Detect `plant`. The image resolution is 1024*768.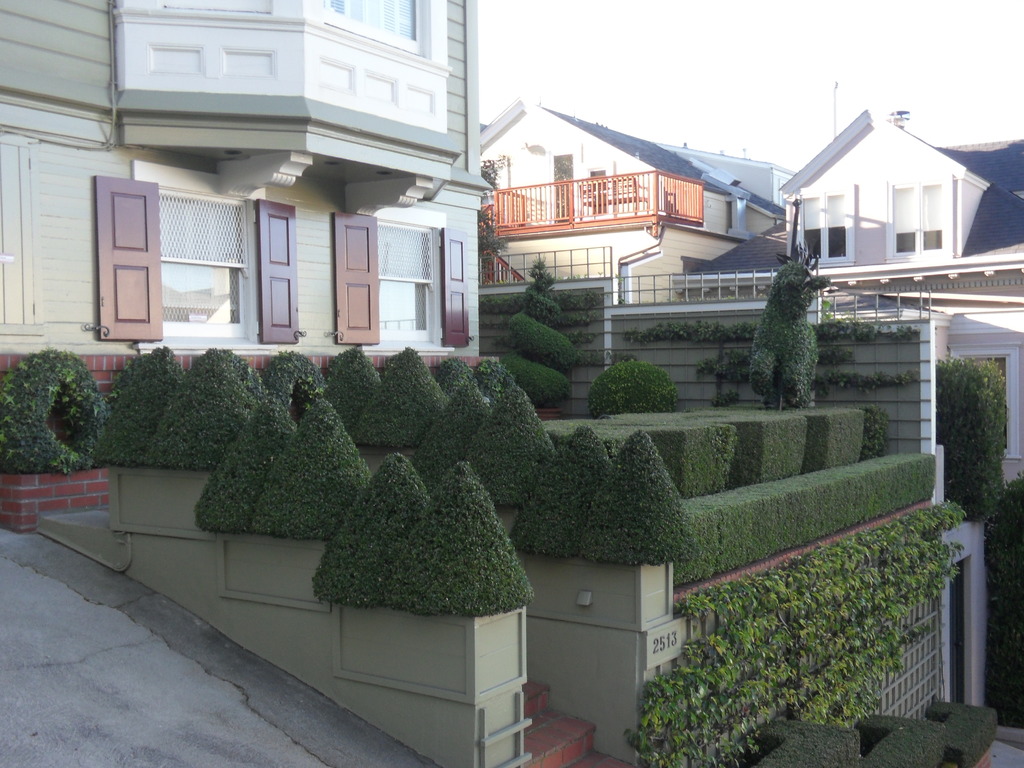
x1=750, y1=719, x2=861, y2=767.
